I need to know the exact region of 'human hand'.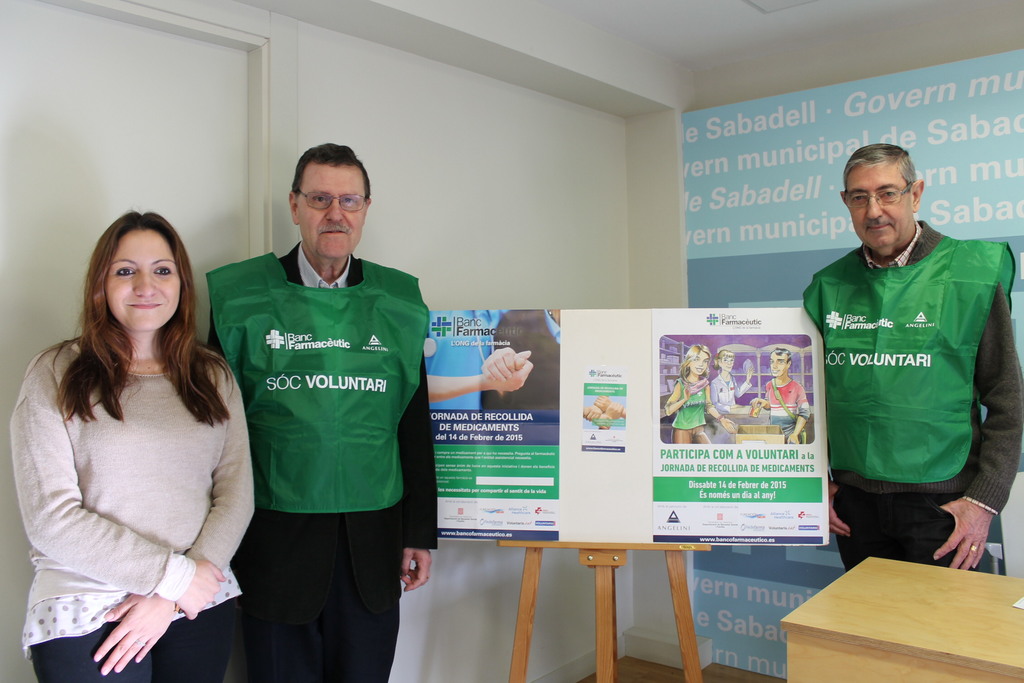
Region: [x1=92, y1=593, x2=174, y2=679].
